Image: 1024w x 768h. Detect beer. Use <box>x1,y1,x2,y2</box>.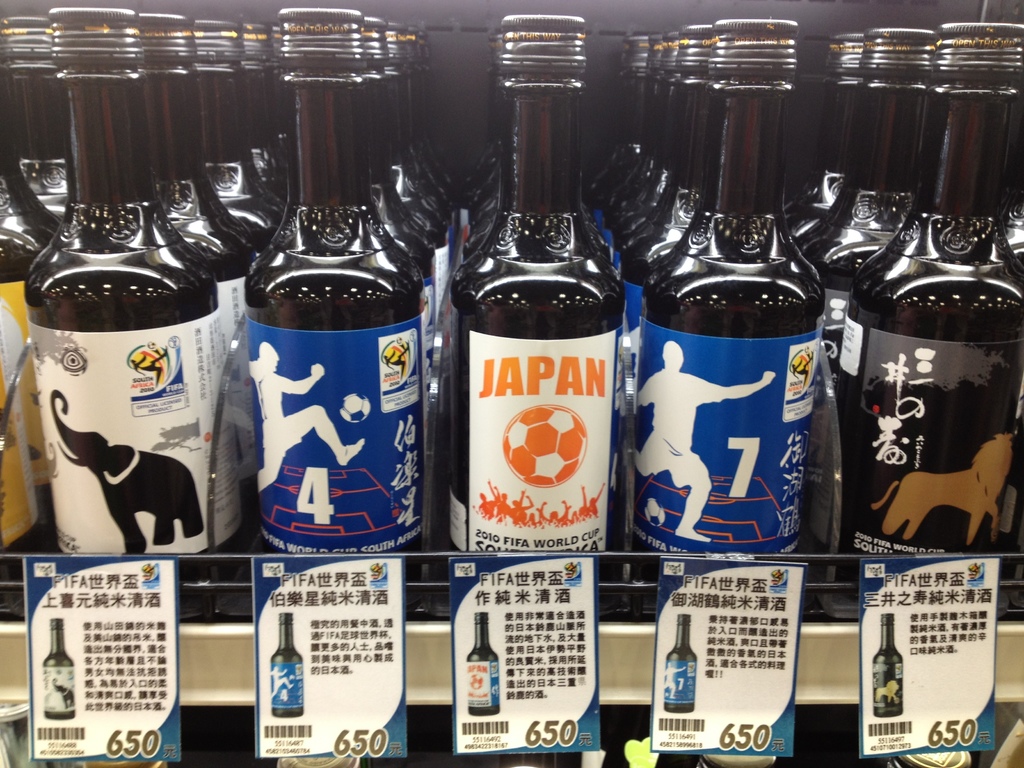
<box>236,0,432,618</box>.
